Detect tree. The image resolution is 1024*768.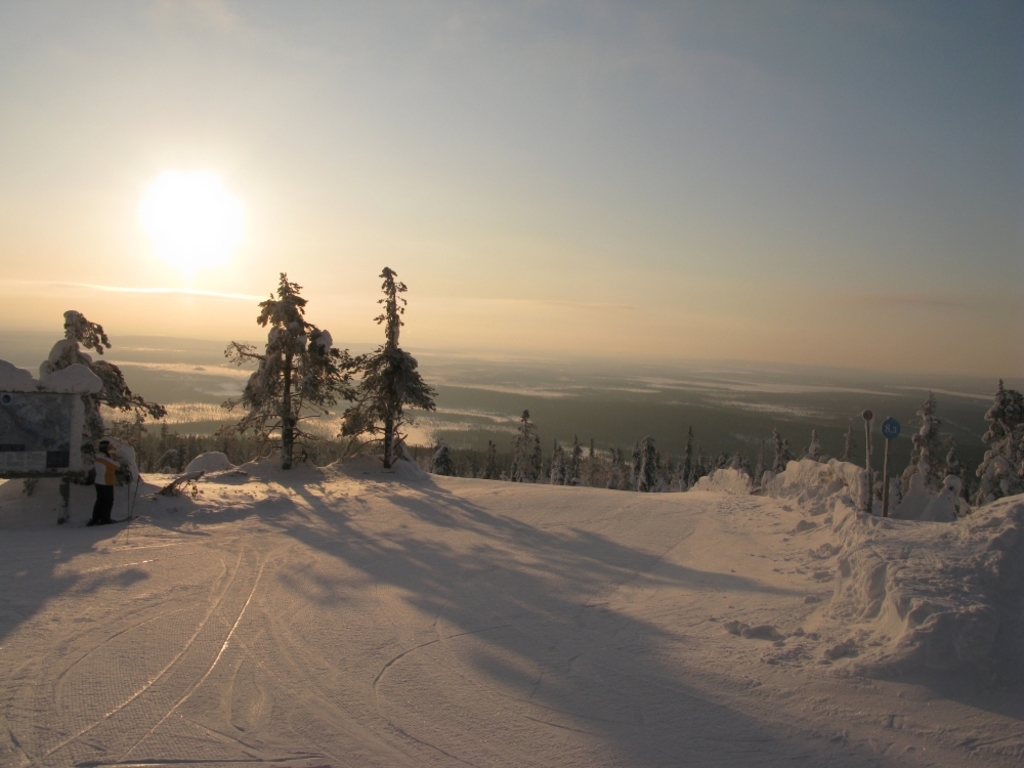
(223,269,369,464).
